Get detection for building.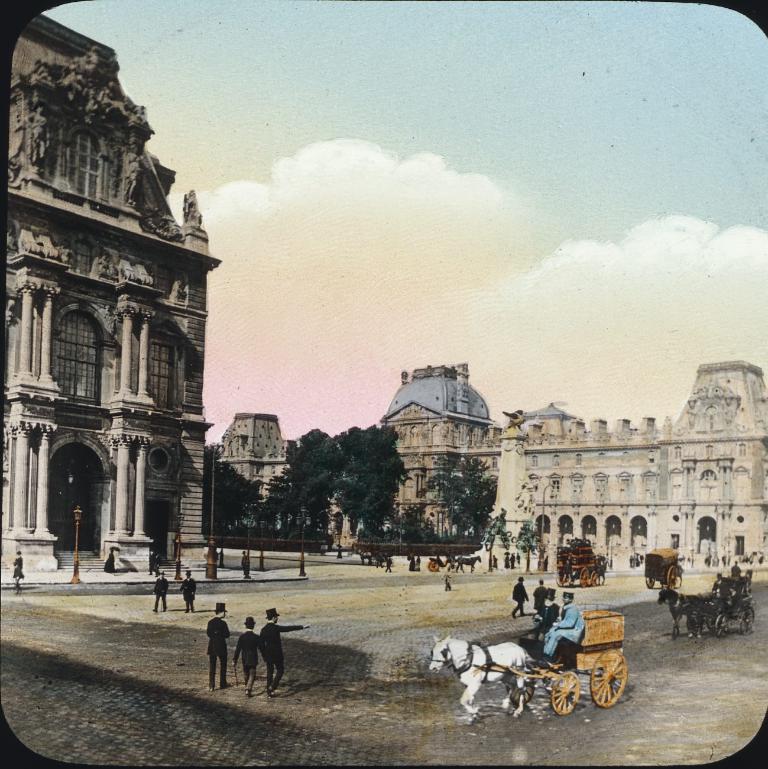
Detection: BBox(0, 12, 222, 572).
